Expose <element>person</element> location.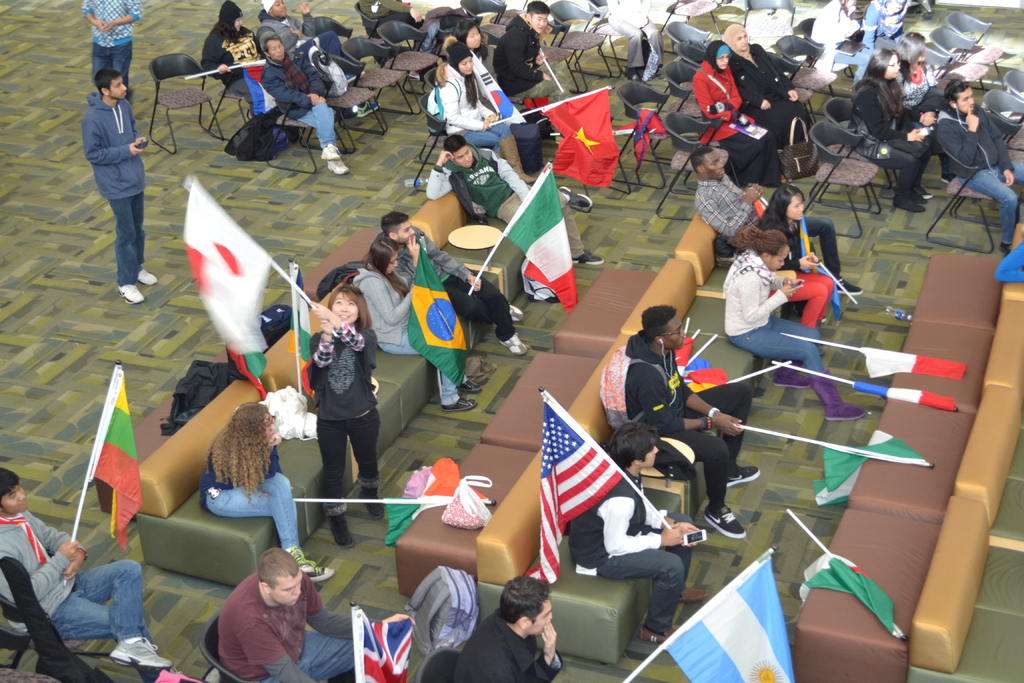
Exposed at [x1=0, y1=456, x2=189, y2=682].
